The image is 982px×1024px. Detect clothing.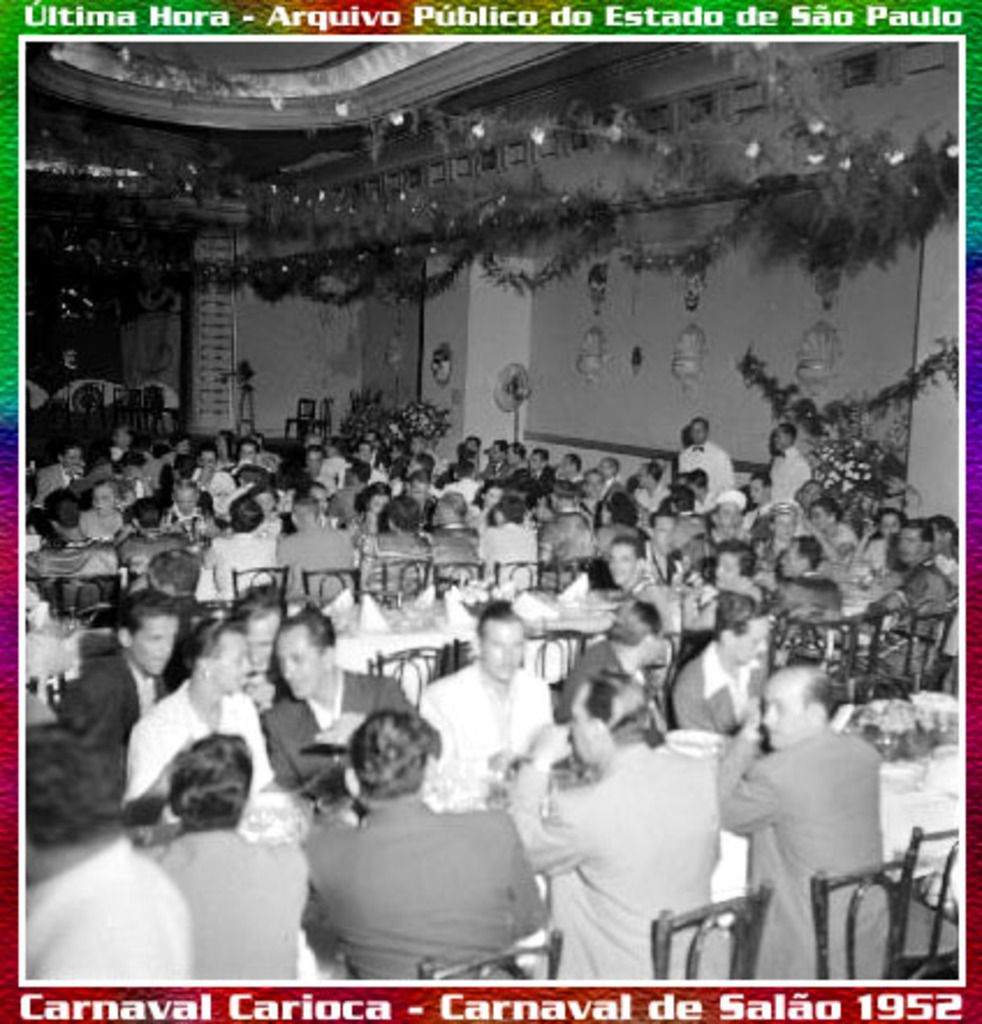
Detection: x1=278, y1=519, x2=364, y2=586.
